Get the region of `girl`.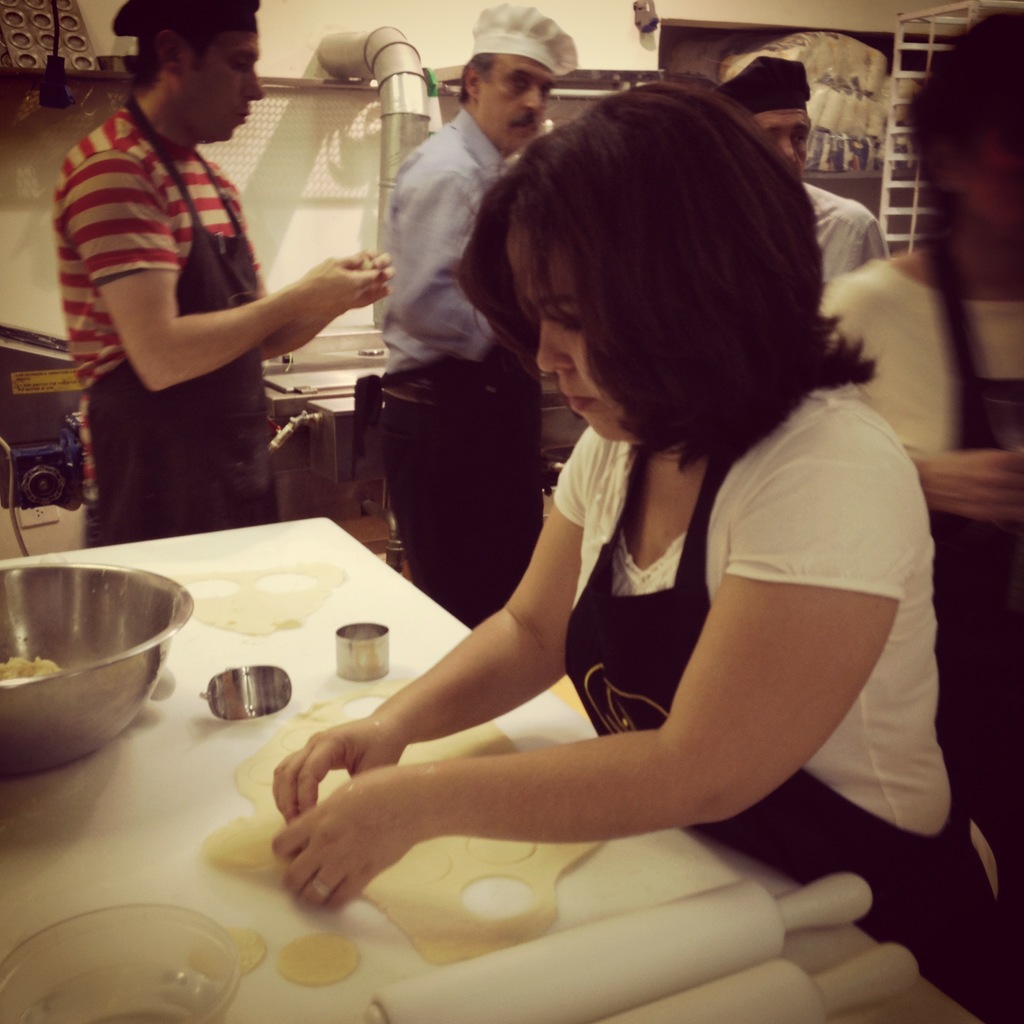
[left=822, top=8, right=1023, bottom=912].
